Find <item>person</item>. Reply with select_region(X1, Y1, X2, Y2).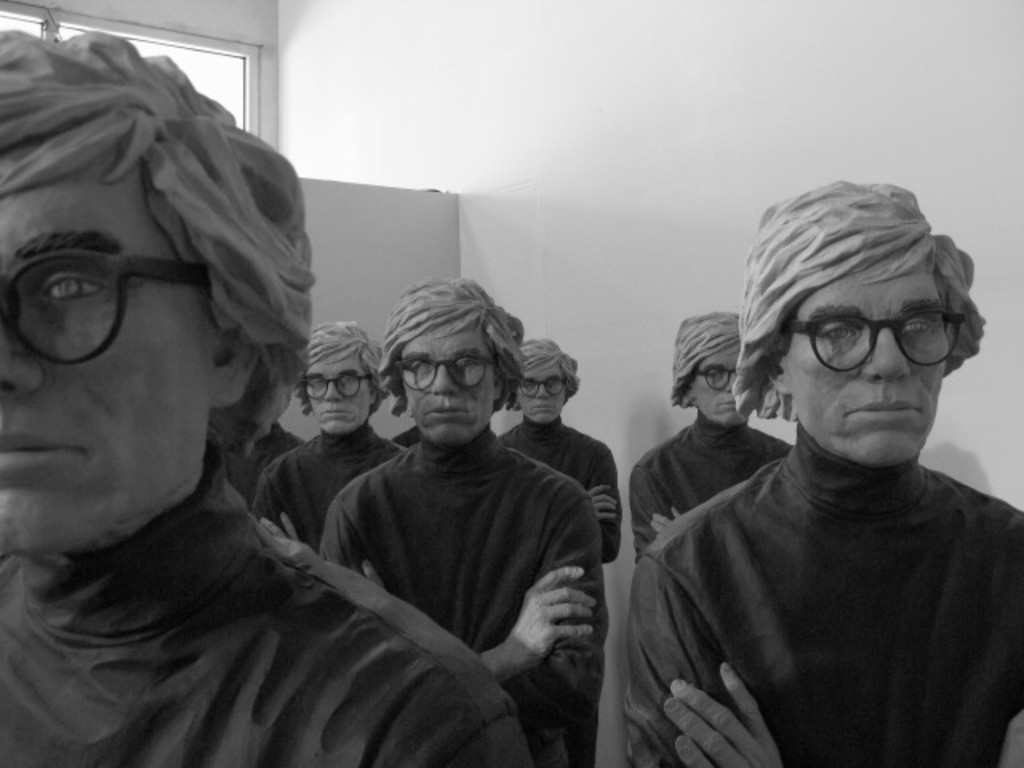
select_region(323, 283, 605, 766).
